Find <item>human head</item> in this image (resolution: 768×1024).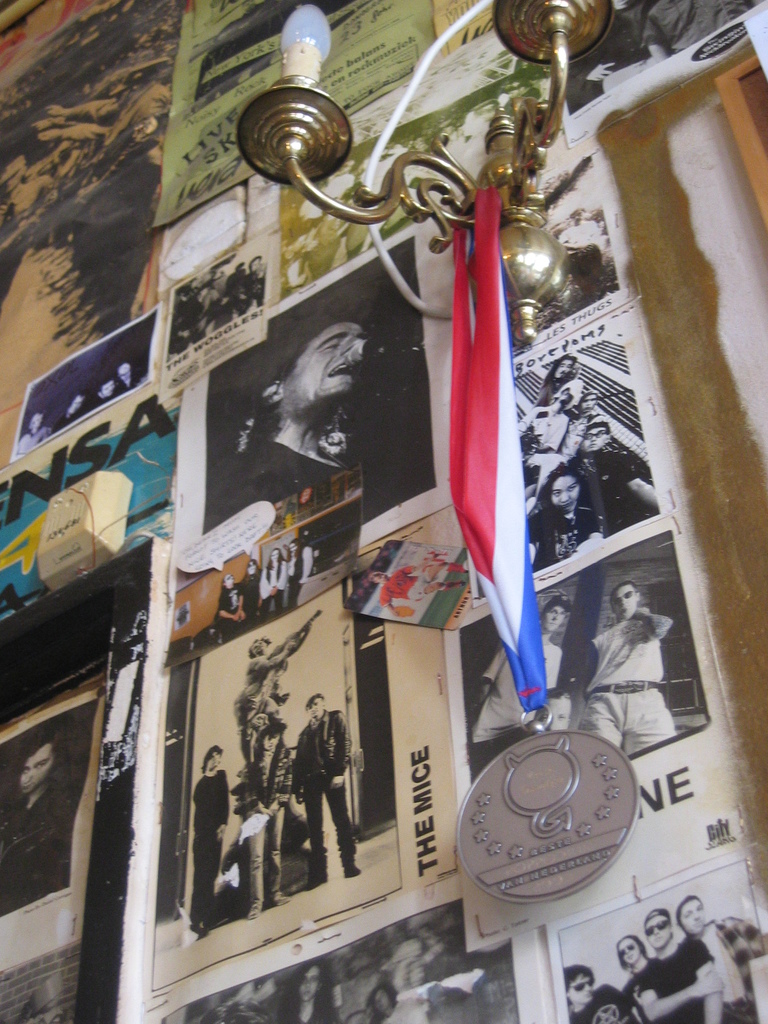
left=251, top=307, right=388, bottom=401.
